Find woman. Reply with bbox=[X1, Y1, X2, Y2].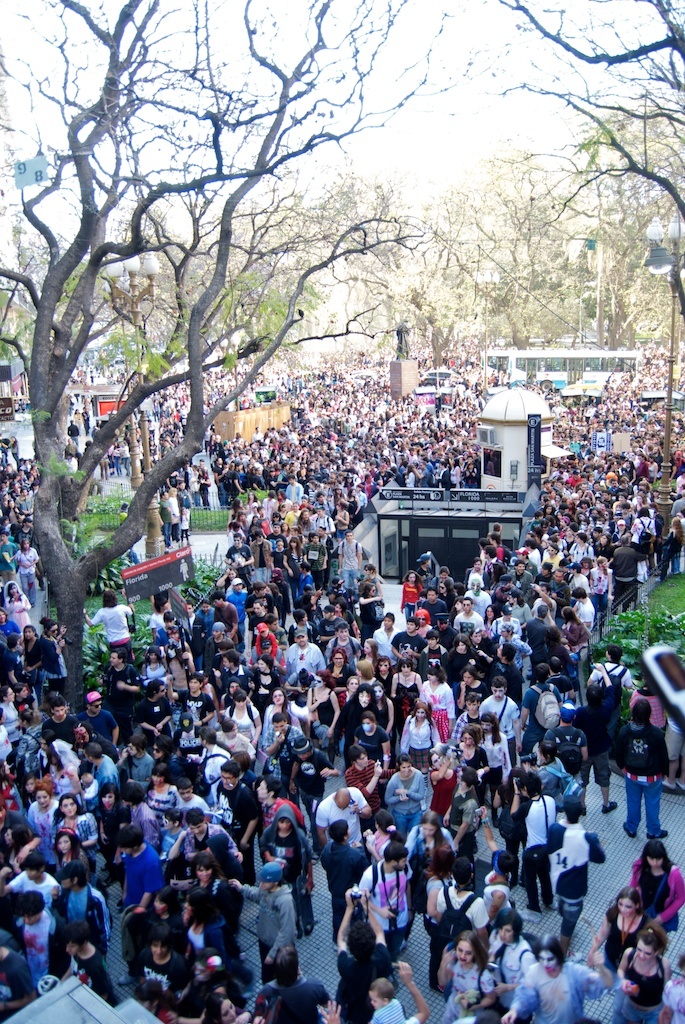
bbox=[0, 683, 19, 745].
